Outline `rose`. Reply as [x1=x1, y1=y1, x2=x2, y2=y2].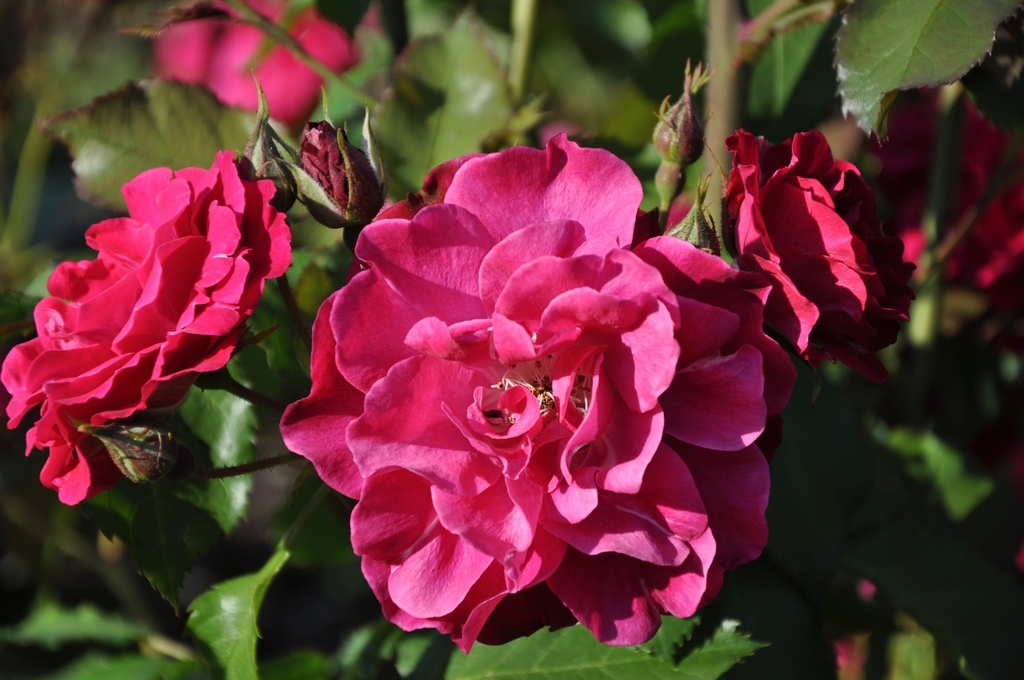
[x1=283, y1=130, x2=801, y2=648].
